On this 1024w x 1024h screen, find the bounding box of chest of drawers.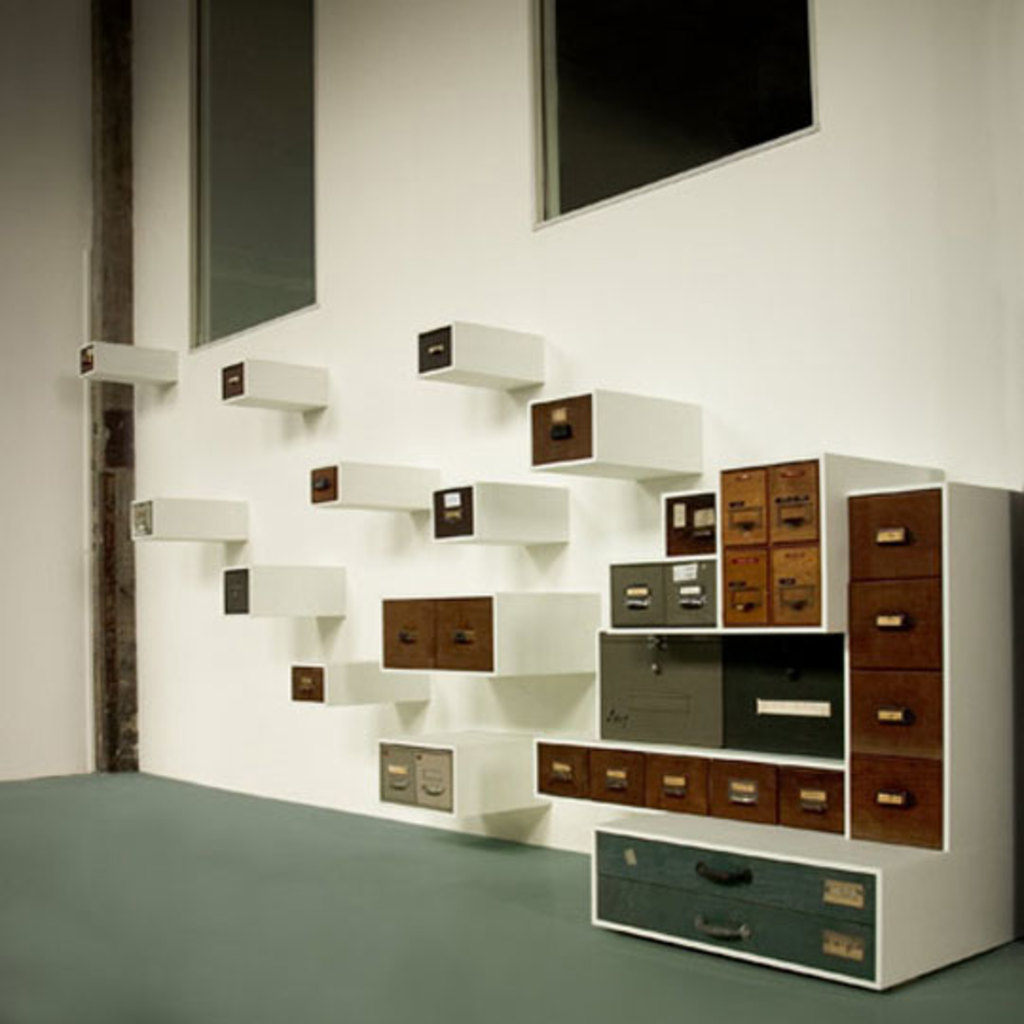
Bounding box: bbox(601, 550, 722, 633).
